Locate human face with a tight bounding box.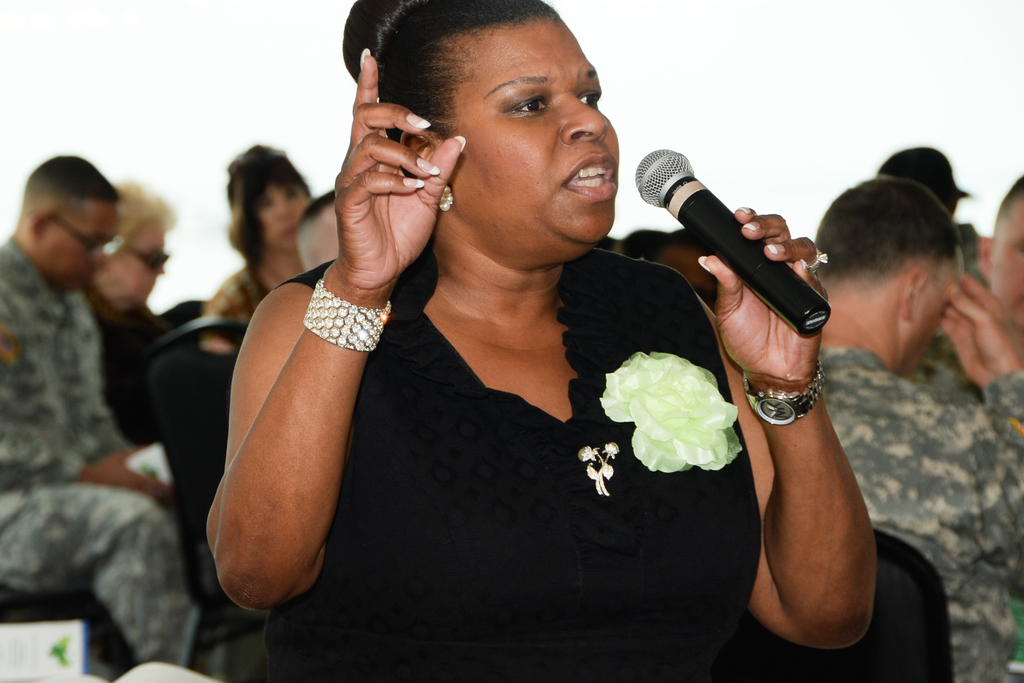
445/16/618/265.
